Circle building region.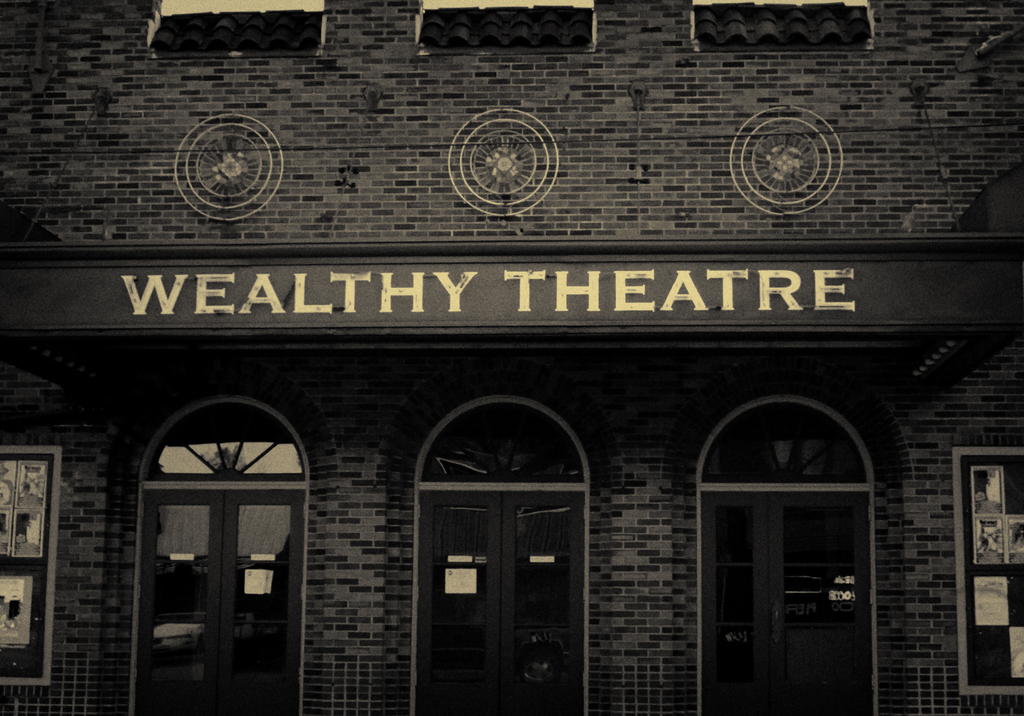
Region: <bbox>1, 0, 1023, 715</bbox>.
